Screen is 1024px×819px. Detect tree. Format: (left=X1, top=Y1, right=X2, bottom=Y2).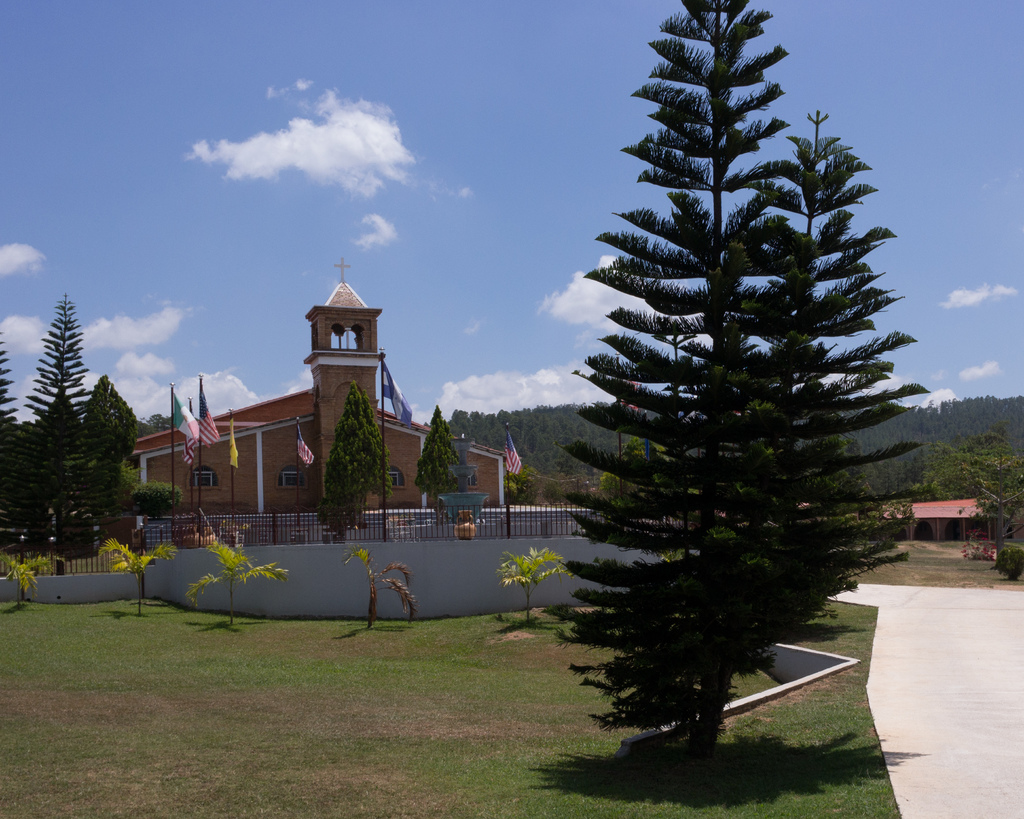
(left=964, top=446, right=1023, bottom=555).
